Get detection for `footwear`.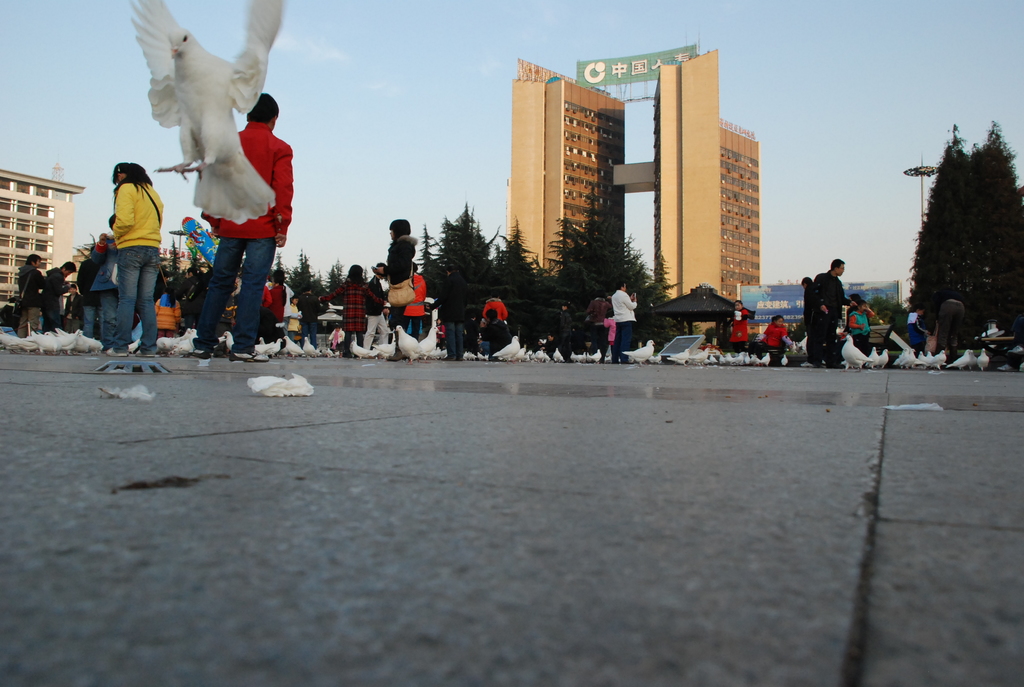
Detection: detection(230, 354, 264, 363).
